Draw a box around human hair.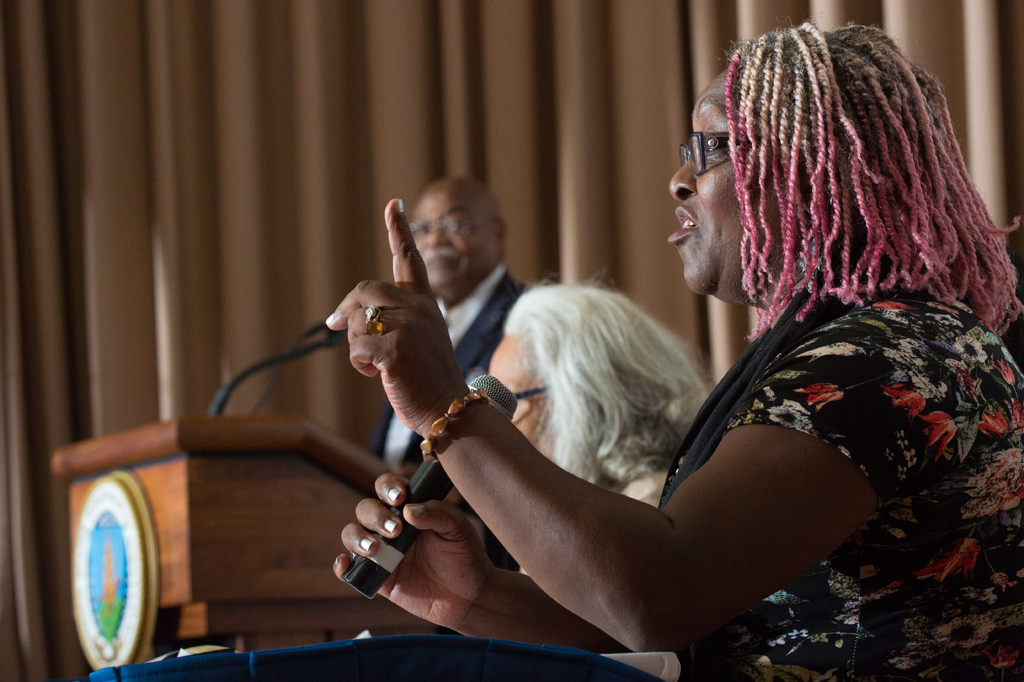
x1=496 y1=292 x2=707 y2=479.
